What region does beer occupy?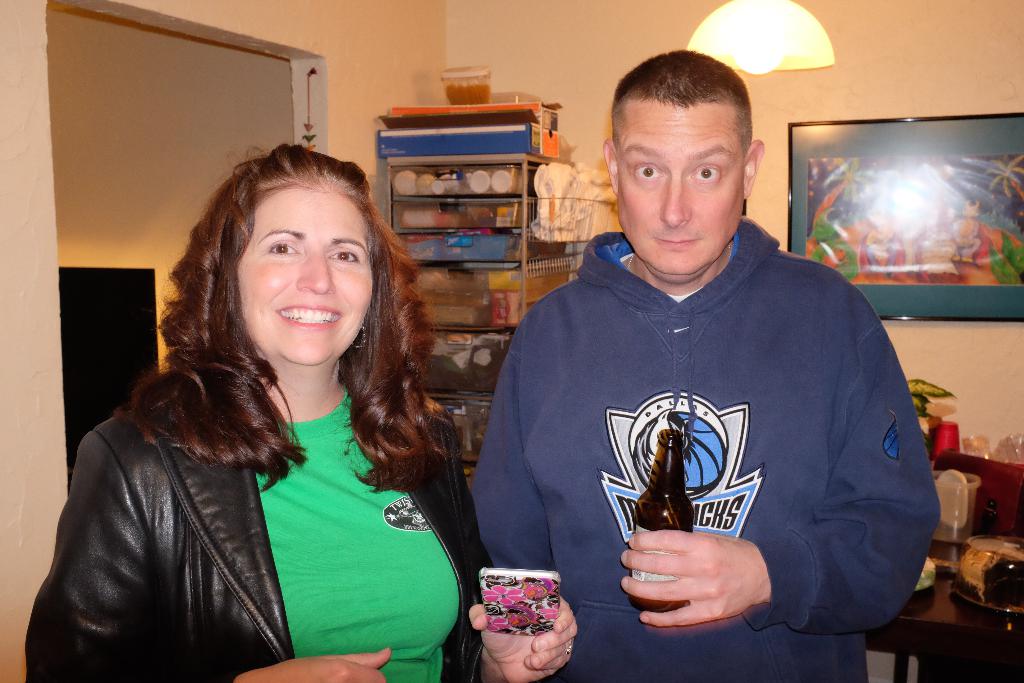
[627,432,695,611].
